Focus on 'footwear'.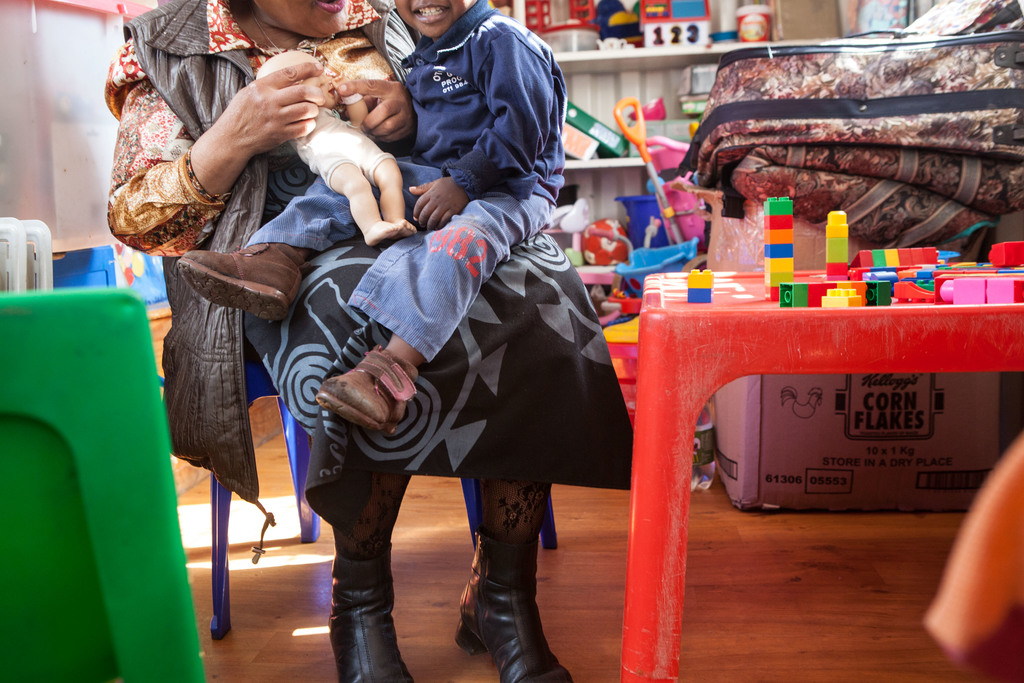
Focused at l=329, t=541, r=414, b=682.
